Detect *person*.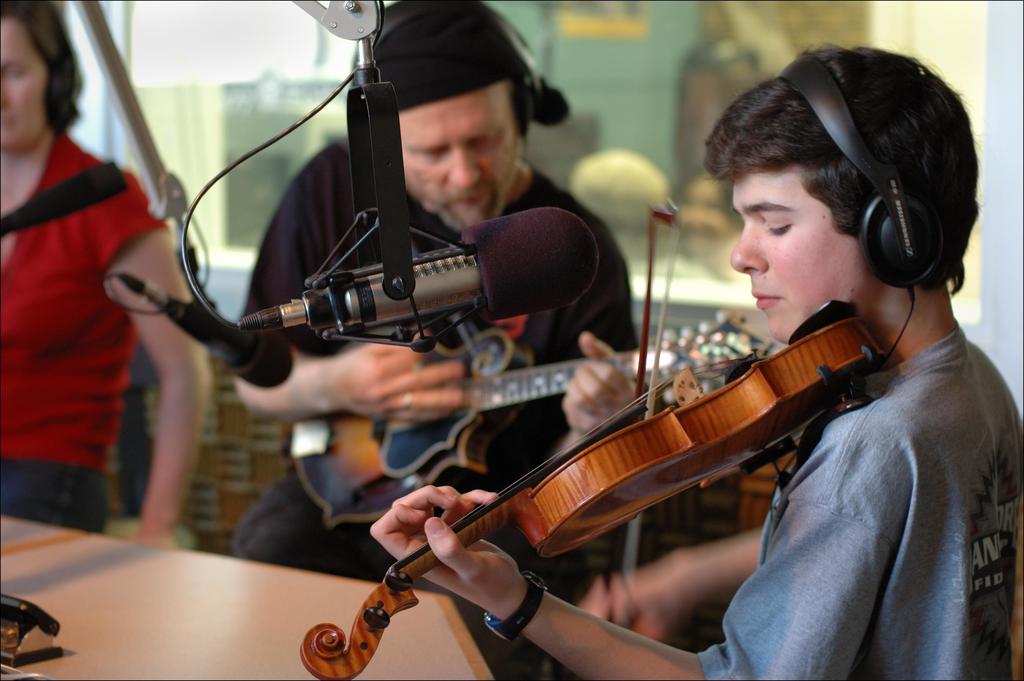
Detected at region(0, 0, 212, 552).
